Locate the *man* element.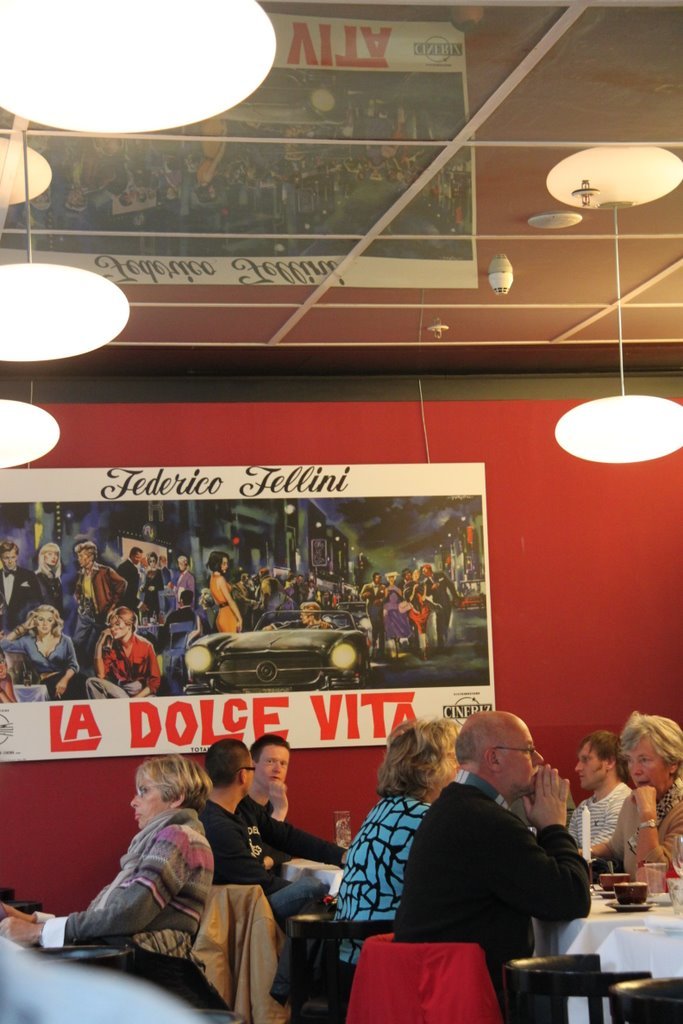
Element bbox: BBox(197, 733, 325, 979).
